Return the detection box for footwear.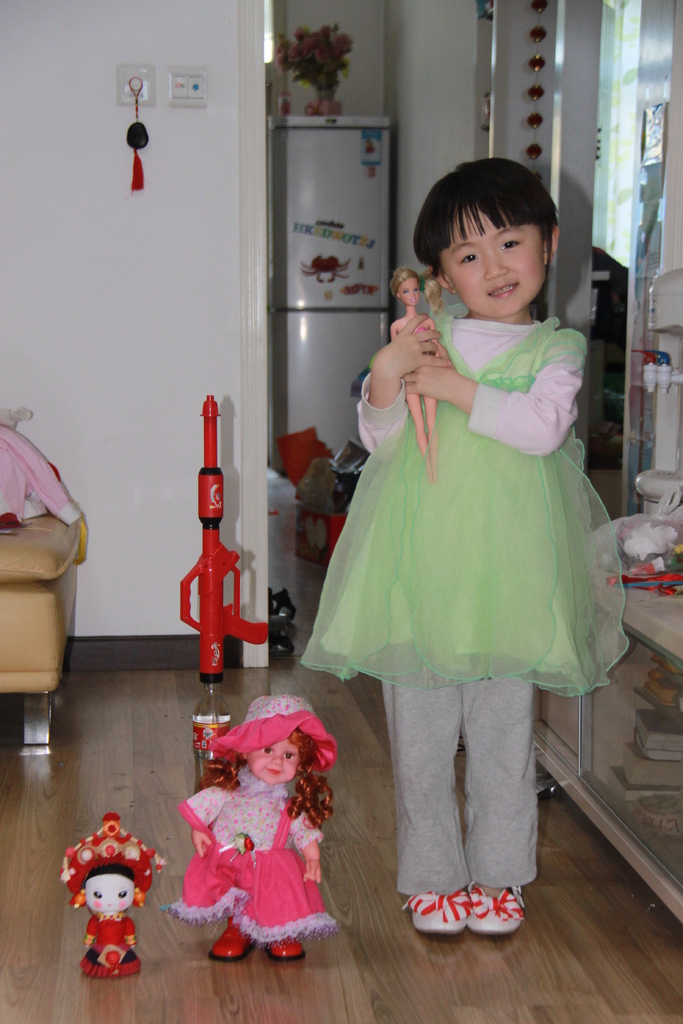
box(465, 884, 526, 938).
